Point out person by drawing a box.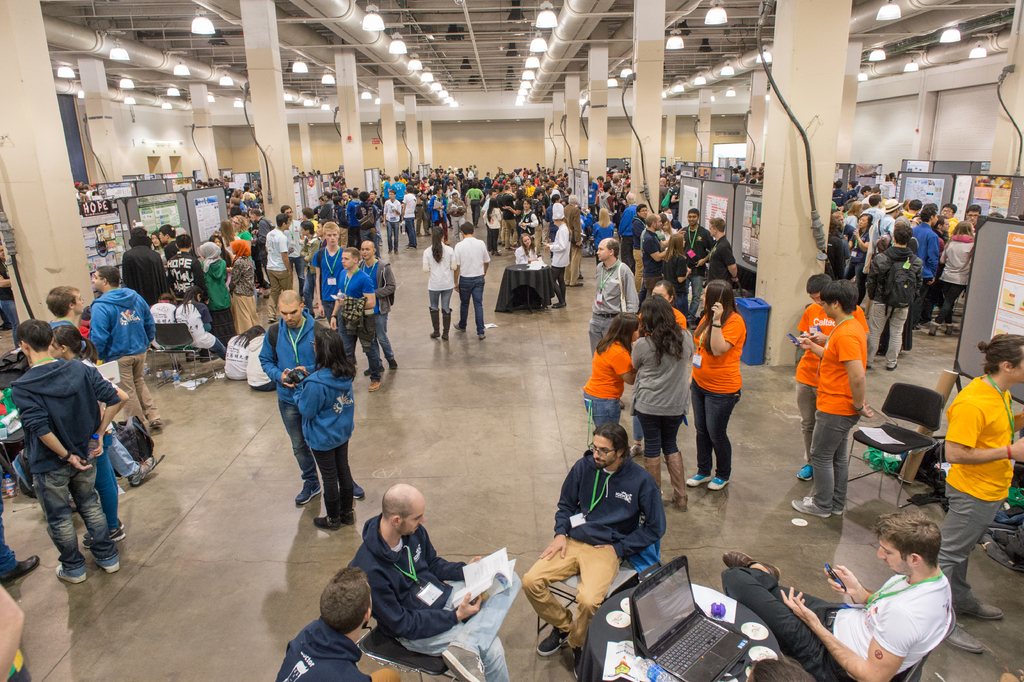
<region>868, 224, 920, 368</region>.
